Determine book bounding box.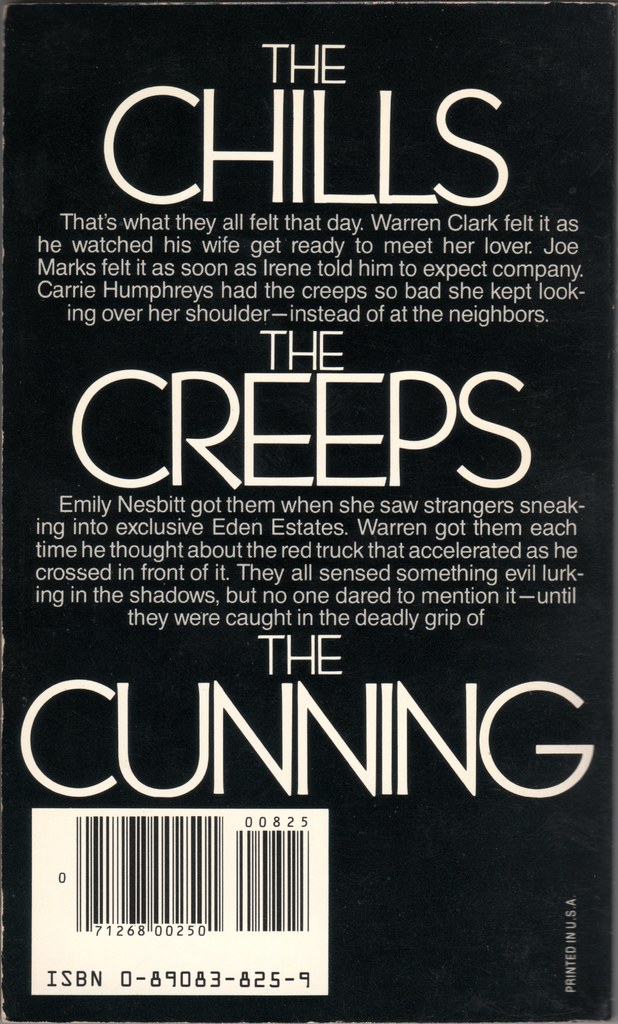
Determined: region(0, 0, 617, 1023).
